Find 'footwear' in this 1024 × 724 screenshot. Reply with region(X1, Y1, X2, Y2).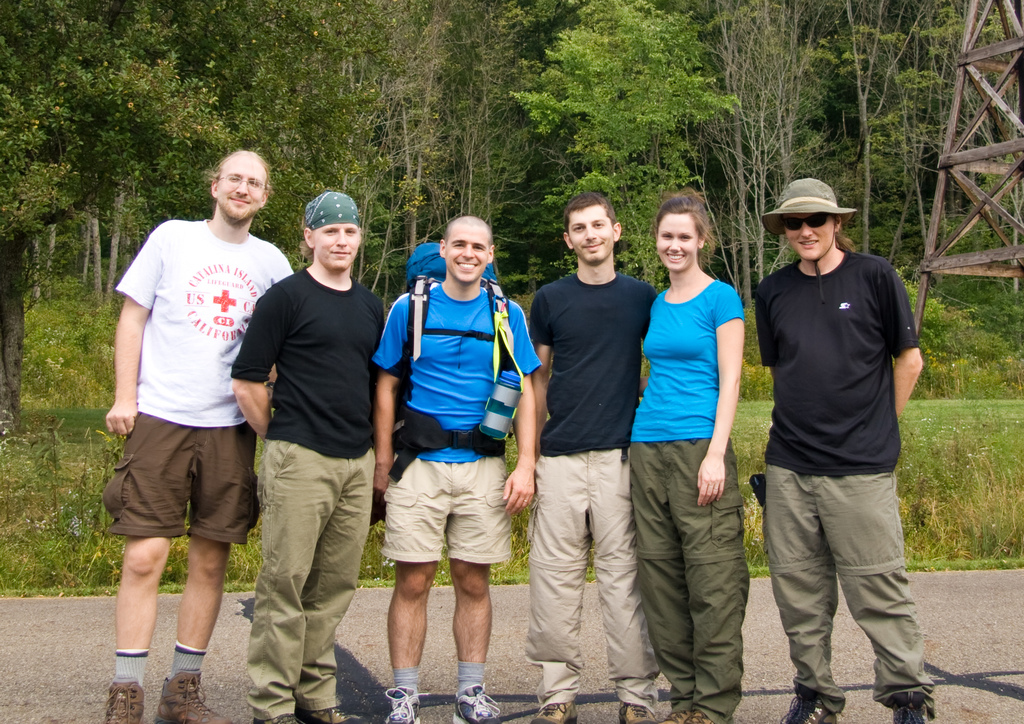
region(890, 691, 932, 723).
